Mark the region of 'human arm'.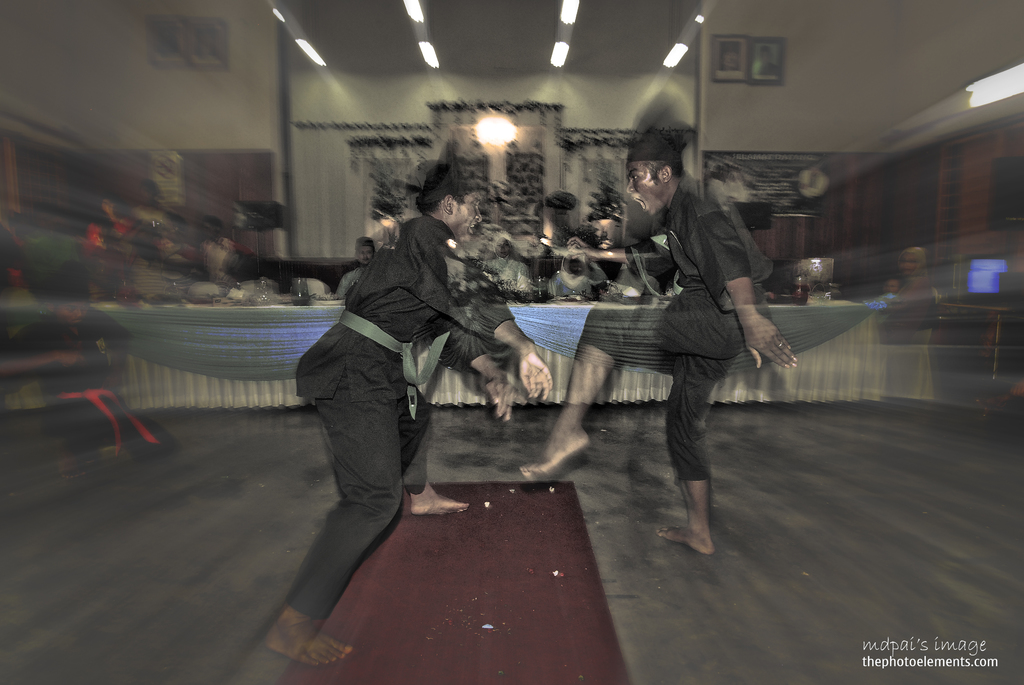
Region: Rect(412, 217, 556, 405).
